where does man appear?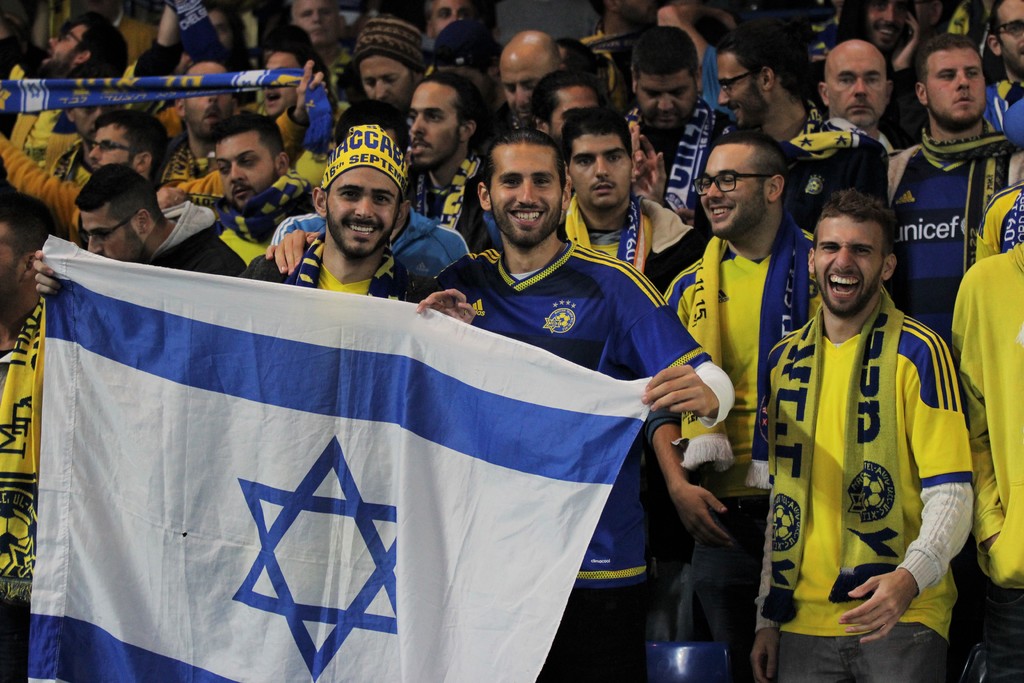
Appears at <box>491,29,570,128</box>.
